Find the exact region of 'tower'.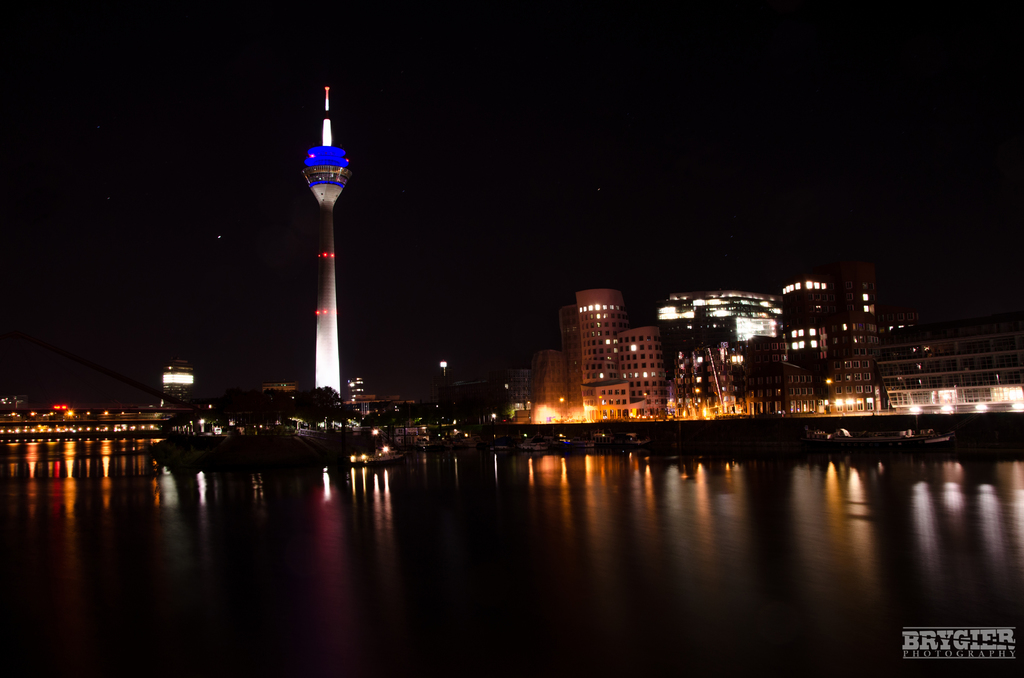
Exact region: [x1=830, y1=291, x2=888, y2=410].
